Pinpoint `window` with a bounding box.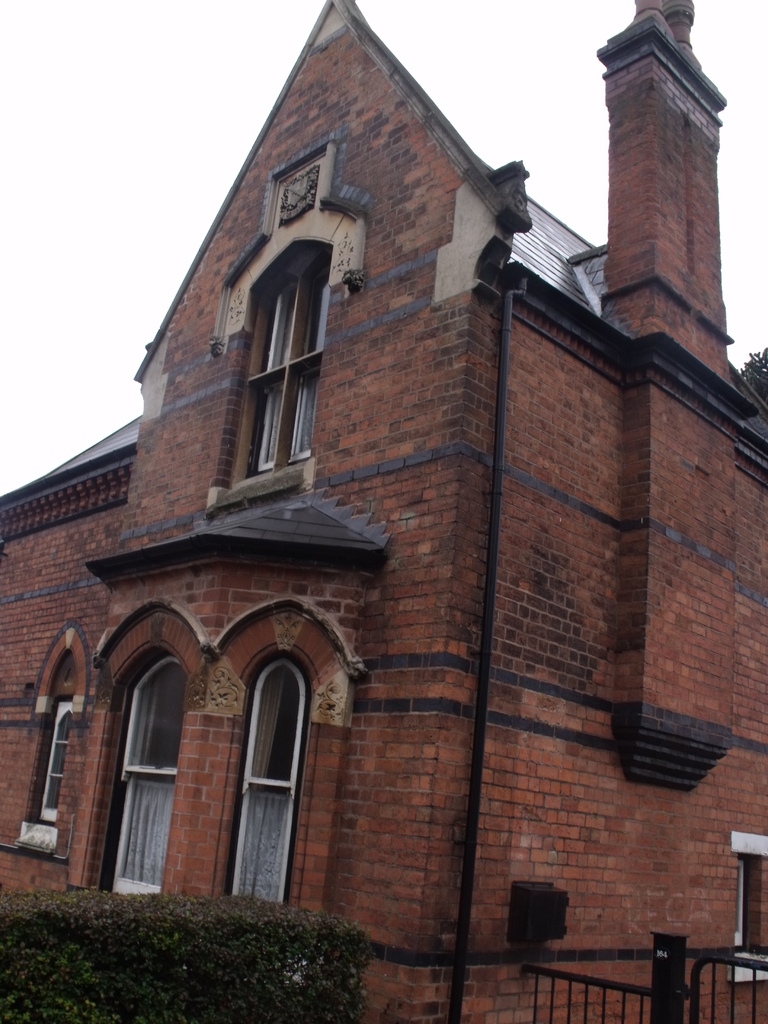
left=239, top=657, right=305, bottom=908.
